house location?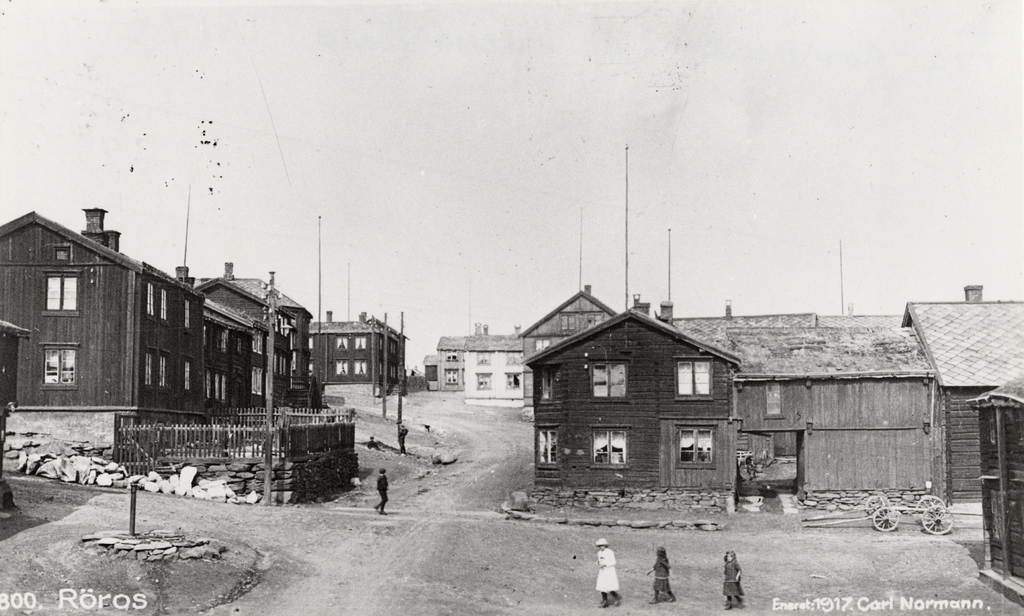
left=518, top=289, right=964, bottom=515
